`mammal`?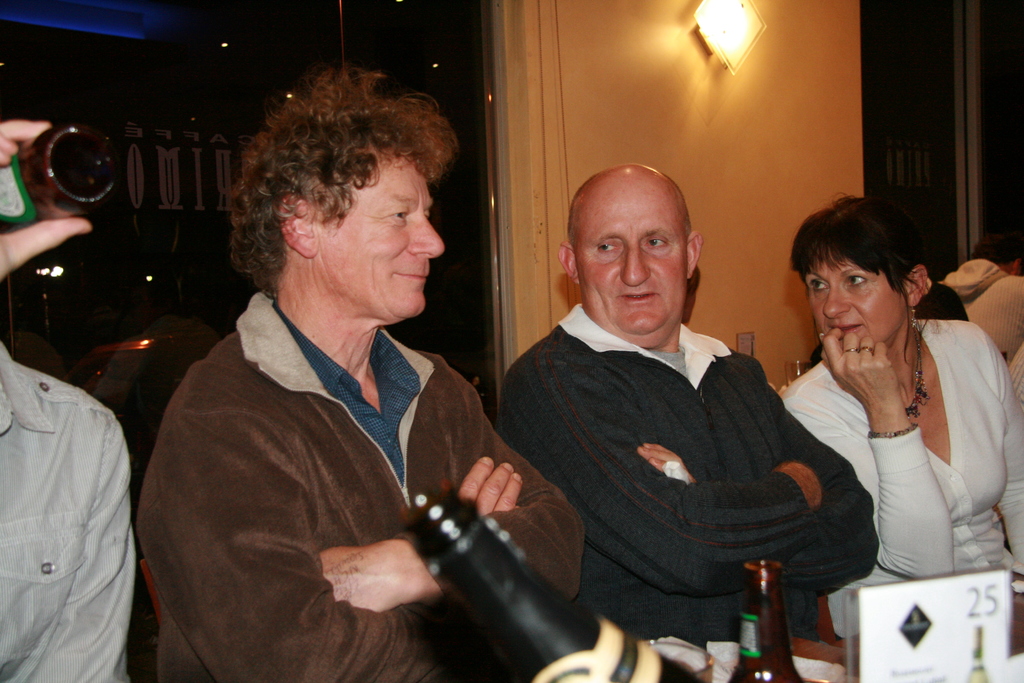
x1=0 y1=120 x2=138 y2=682
